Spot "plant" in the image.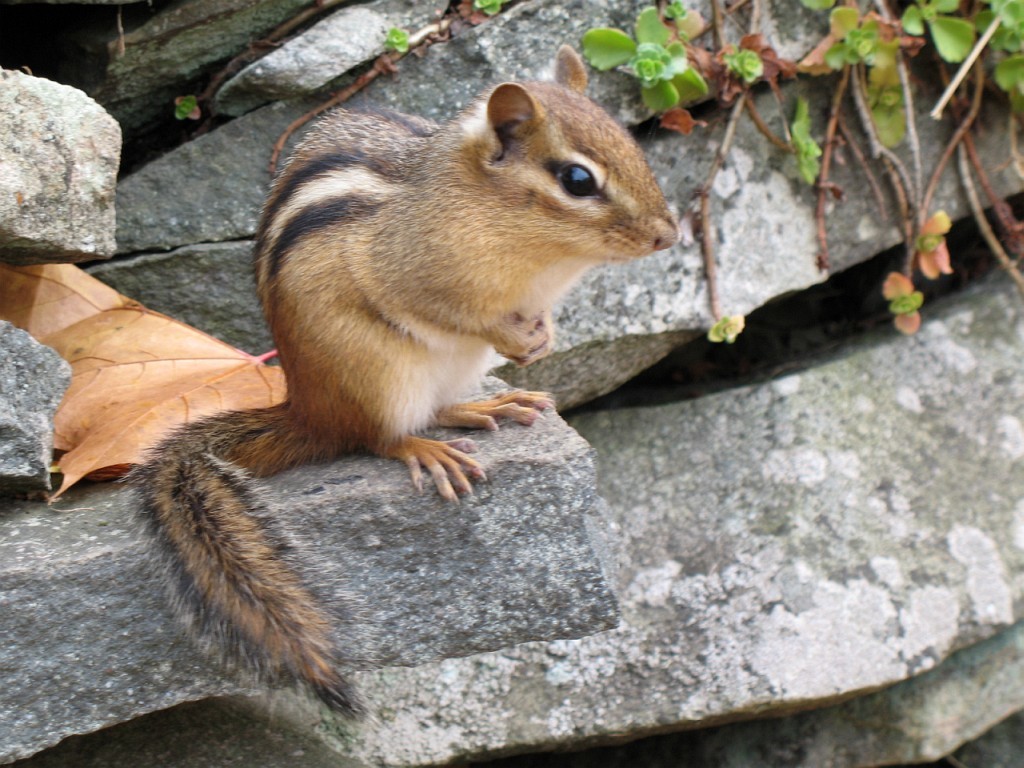
"plant" found at bbox=[386, 27, 417, 58].
